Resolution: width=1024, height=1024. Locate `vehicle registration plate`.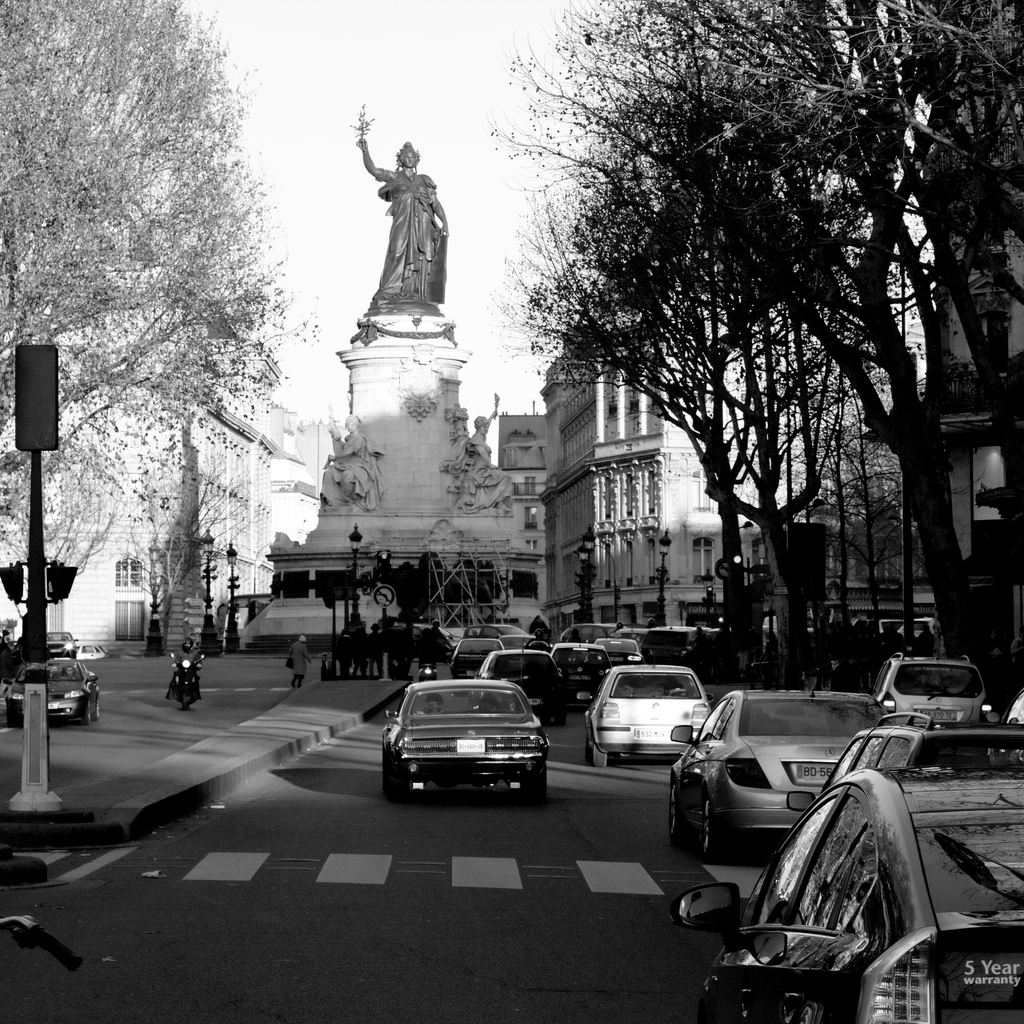
bbox=(456, 737, 487, 754).
